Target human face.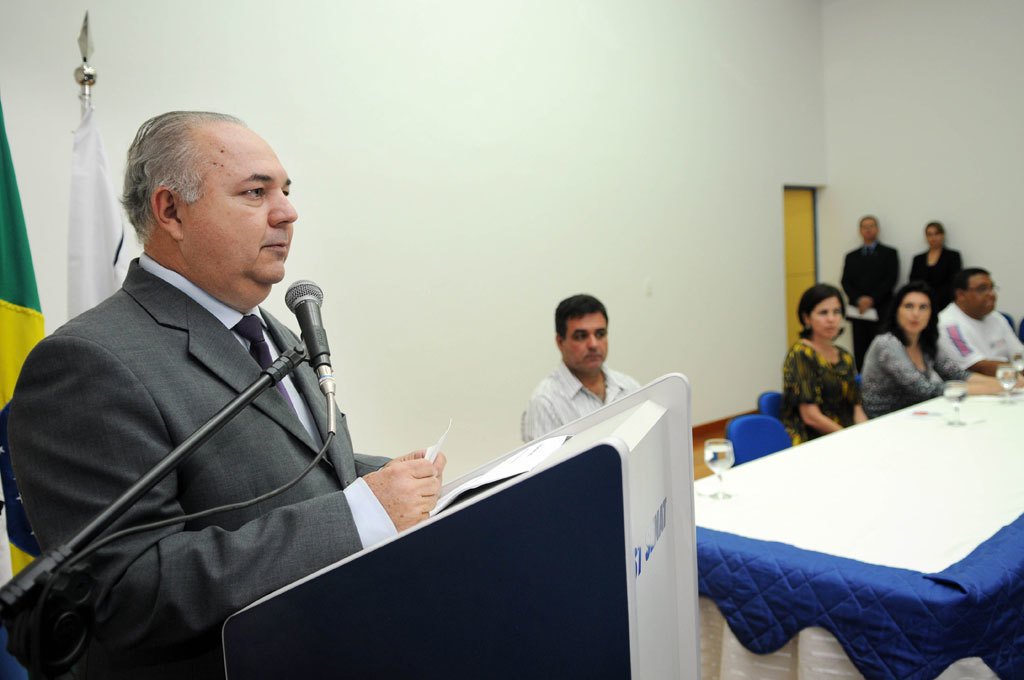
Target region: <region>899, 286, 931, 333</region>.
